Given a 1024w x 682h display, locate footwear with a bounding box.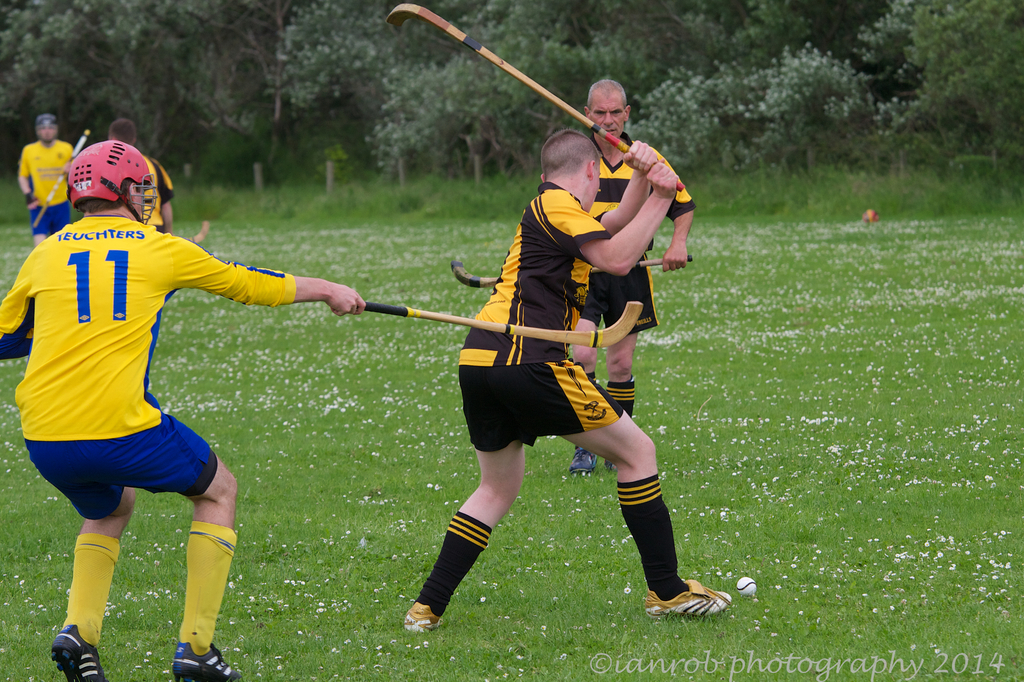
Located: select_region(50, 623, 108, 681).
